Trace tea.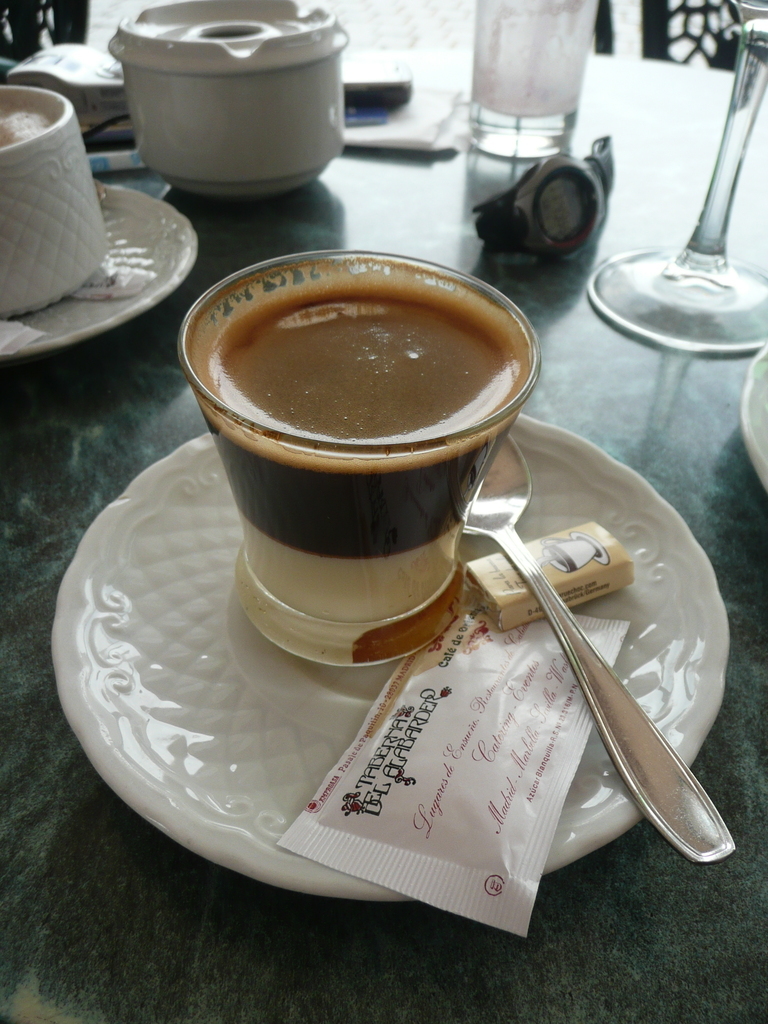
Traced to select_region(185, 260, 526, 443).
